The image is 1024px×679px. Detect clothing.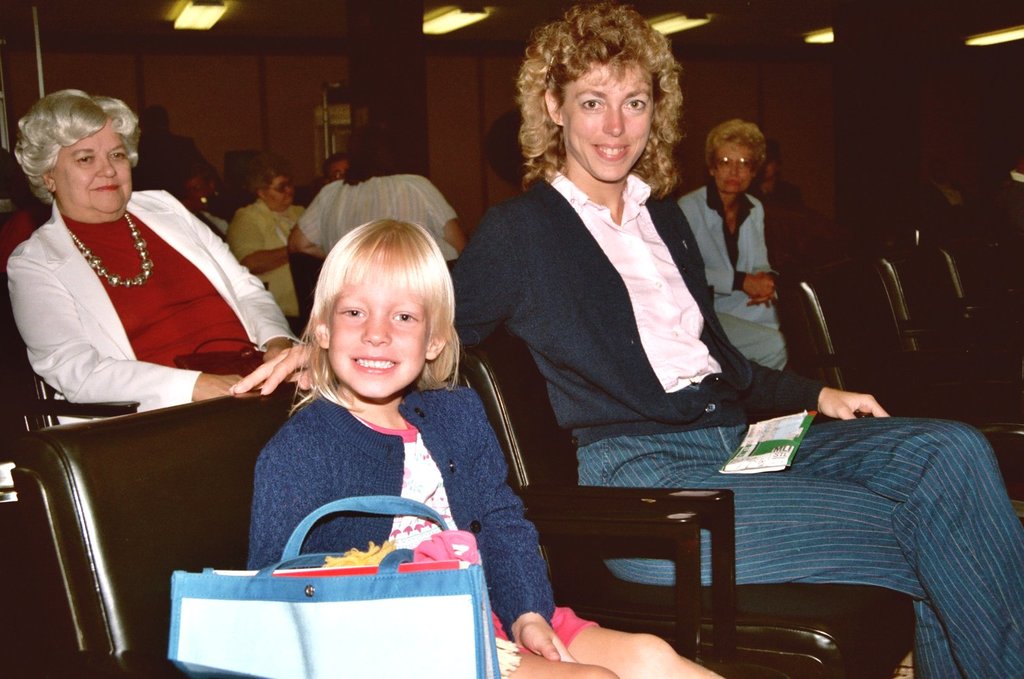
Detection: select_region(675, 177, 793, 370).
